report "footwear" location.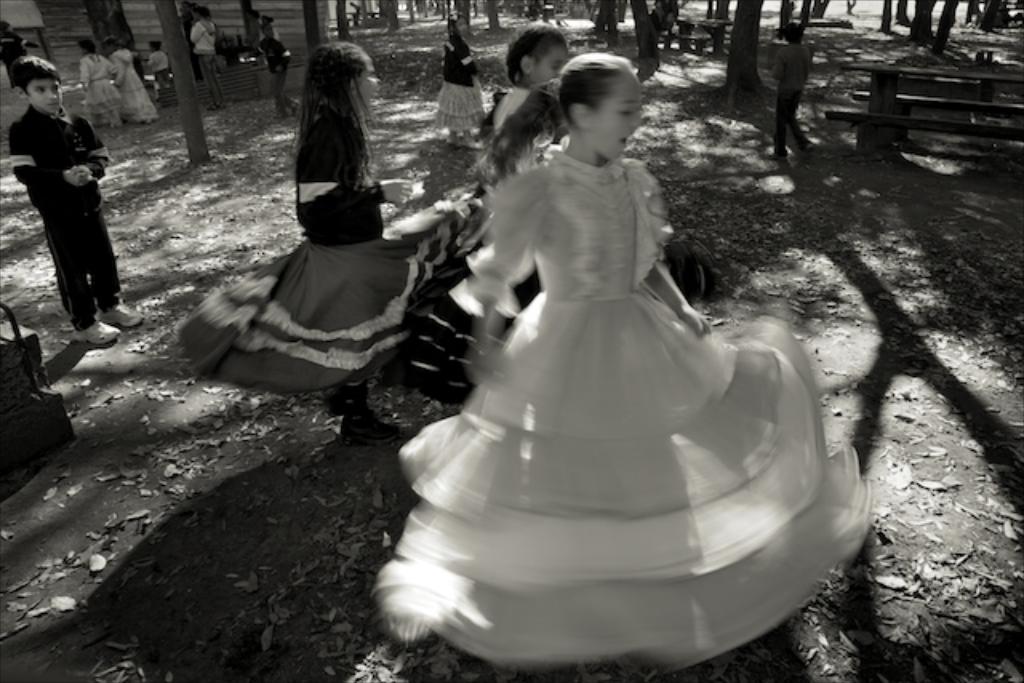
Report: Rect(99, 298, 147, 326).
